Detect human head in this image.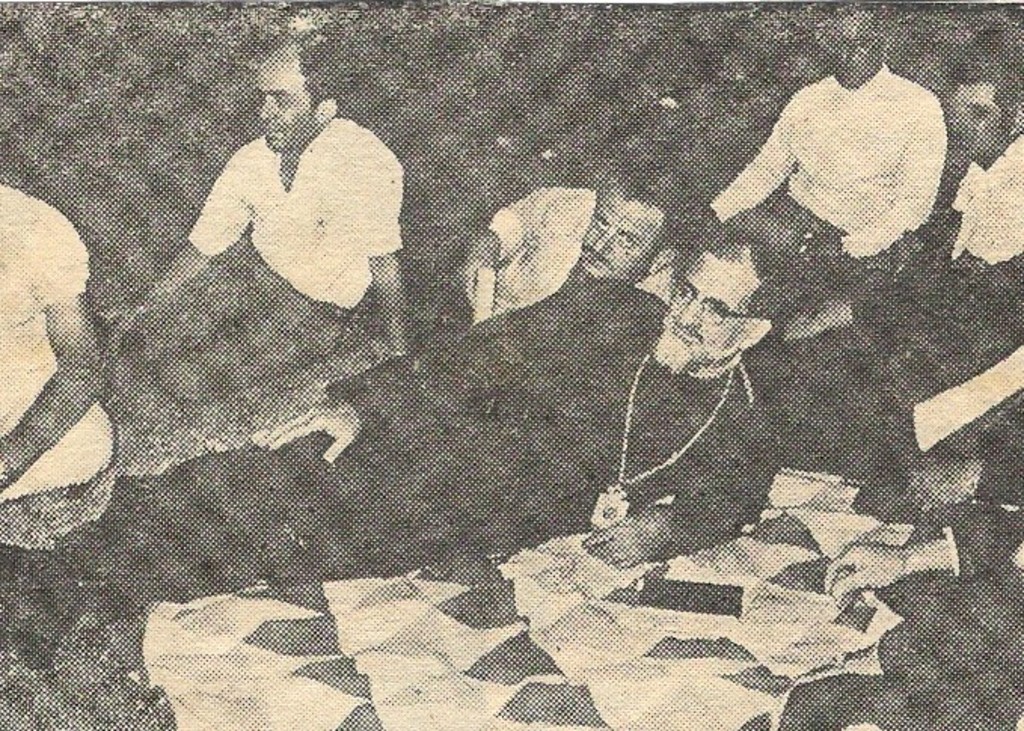
Detection: [647,244,777,384].
